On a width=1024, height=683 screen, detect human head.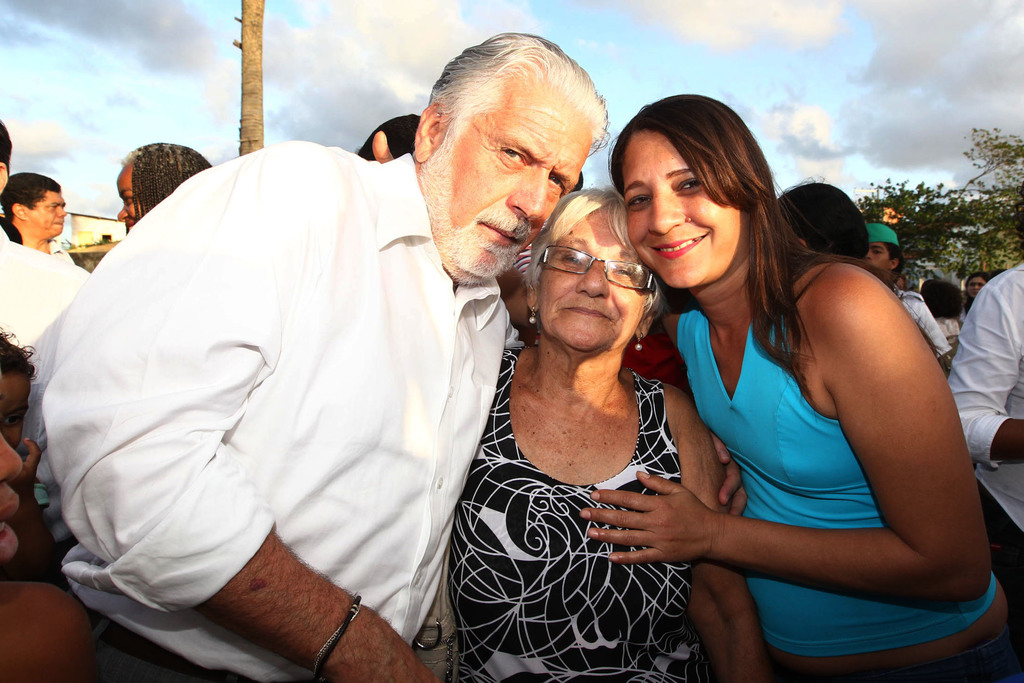
bbox=[916, 279, 963, 320].
